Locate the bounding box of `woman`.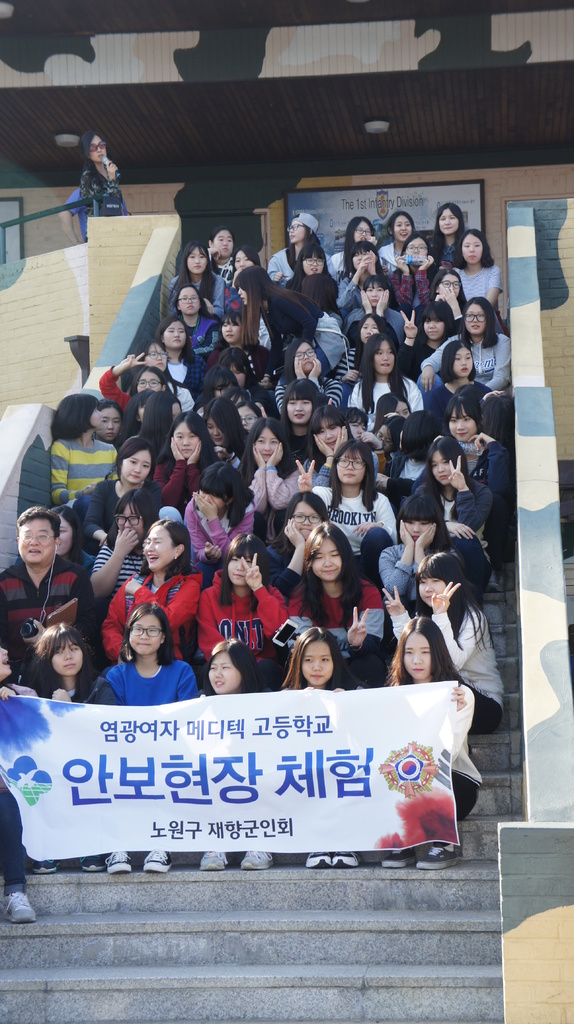
Bounding box: x1=334, y1=245, x2=404, y2=310.
